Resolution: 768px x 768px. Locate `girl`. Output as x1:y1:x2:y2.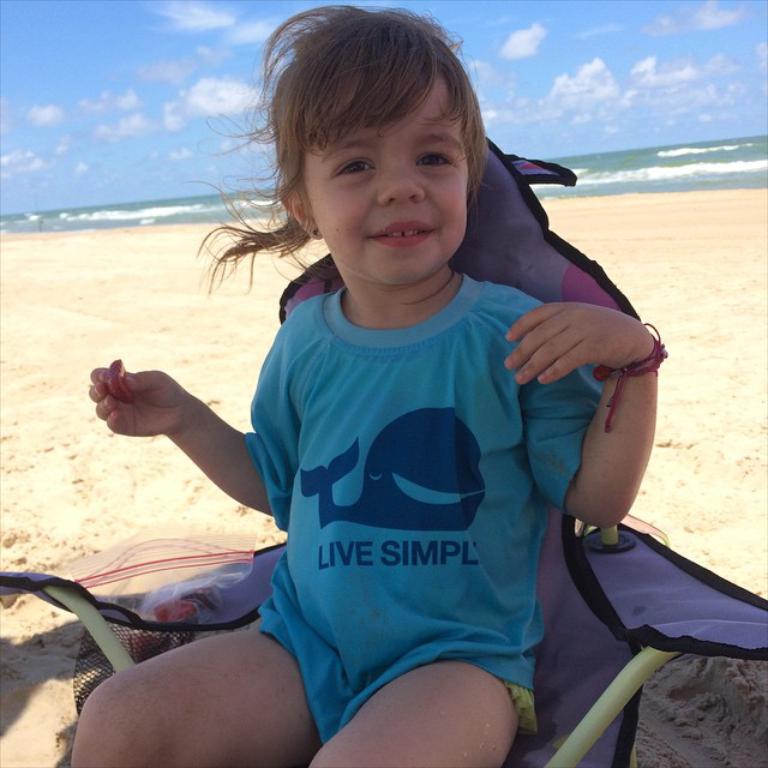
71:5:670:767.
